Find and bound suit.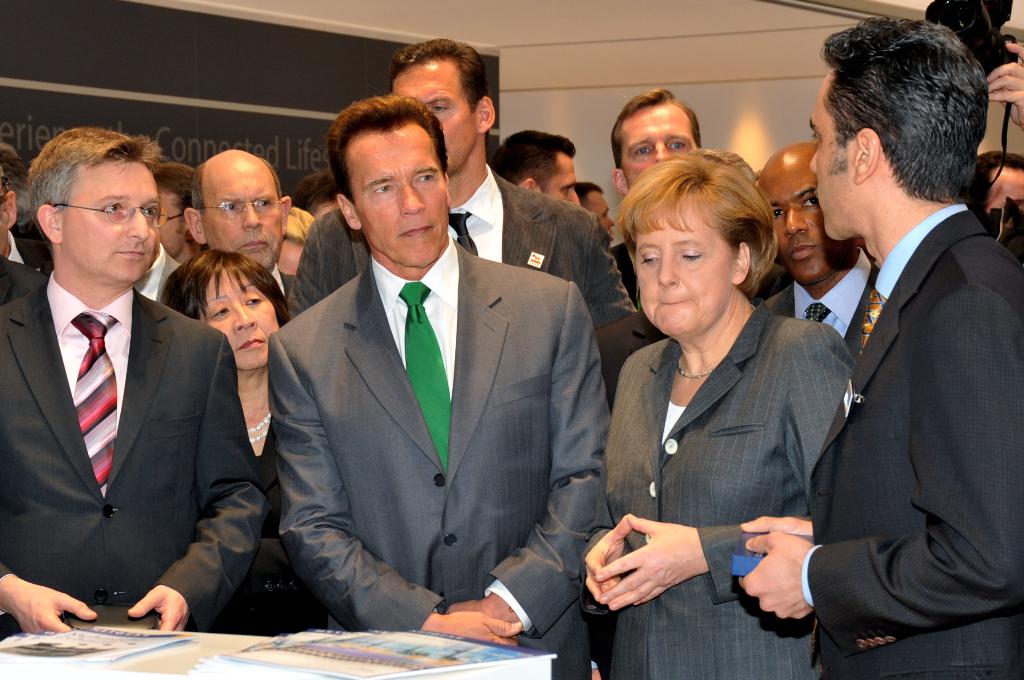
Bound: box=[801, 200, 1023, 679].
